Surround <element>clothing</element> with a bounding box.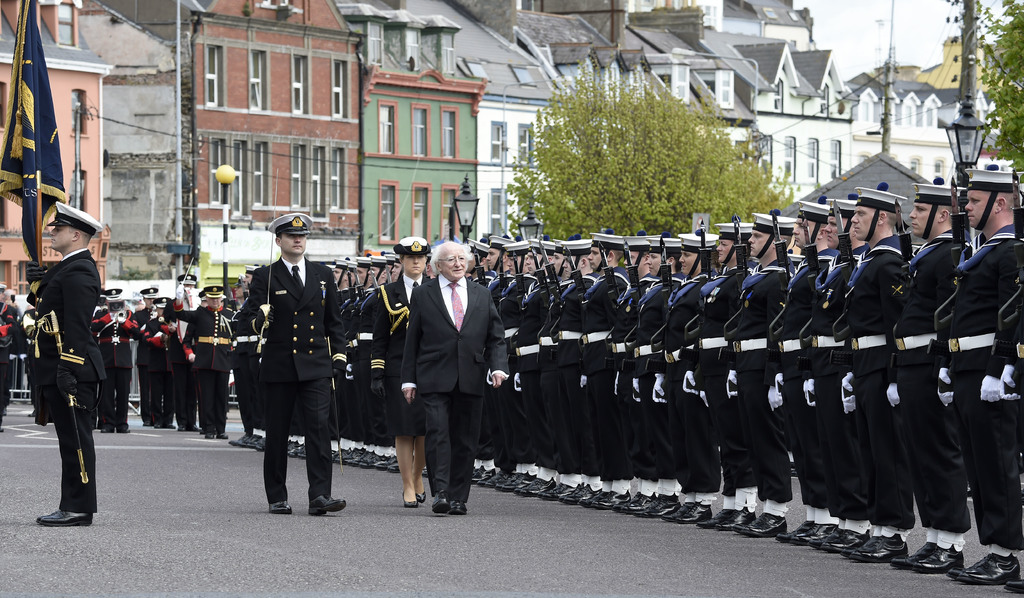
(327,286,371,455).
